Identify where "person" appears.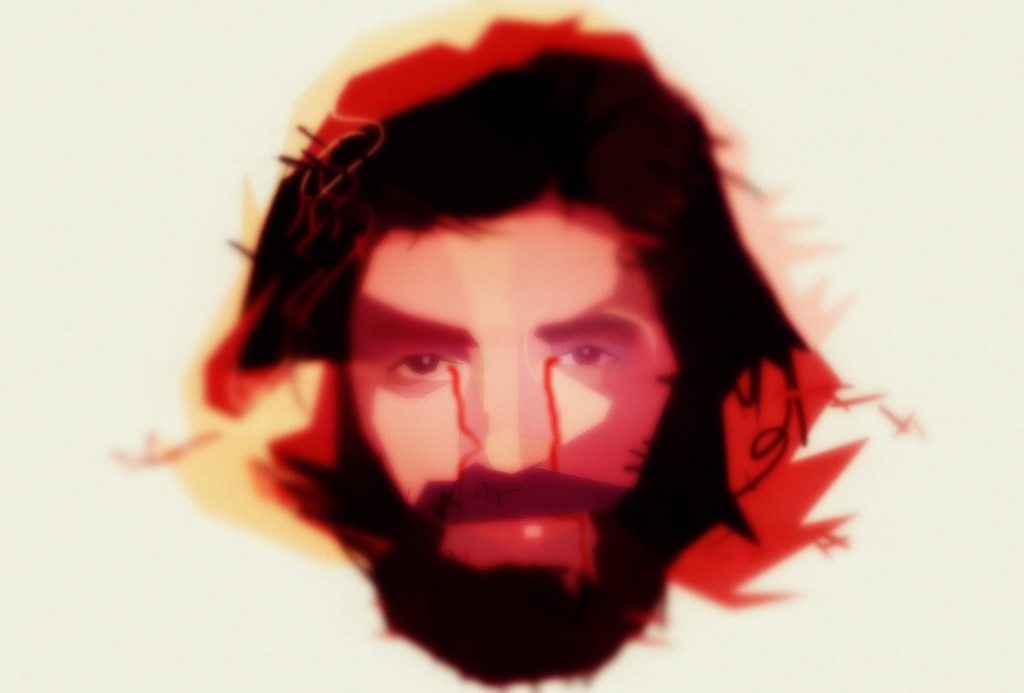
Appears at {"x1": 234, "y1": 45, "x2": 812, "y2": 690}.
